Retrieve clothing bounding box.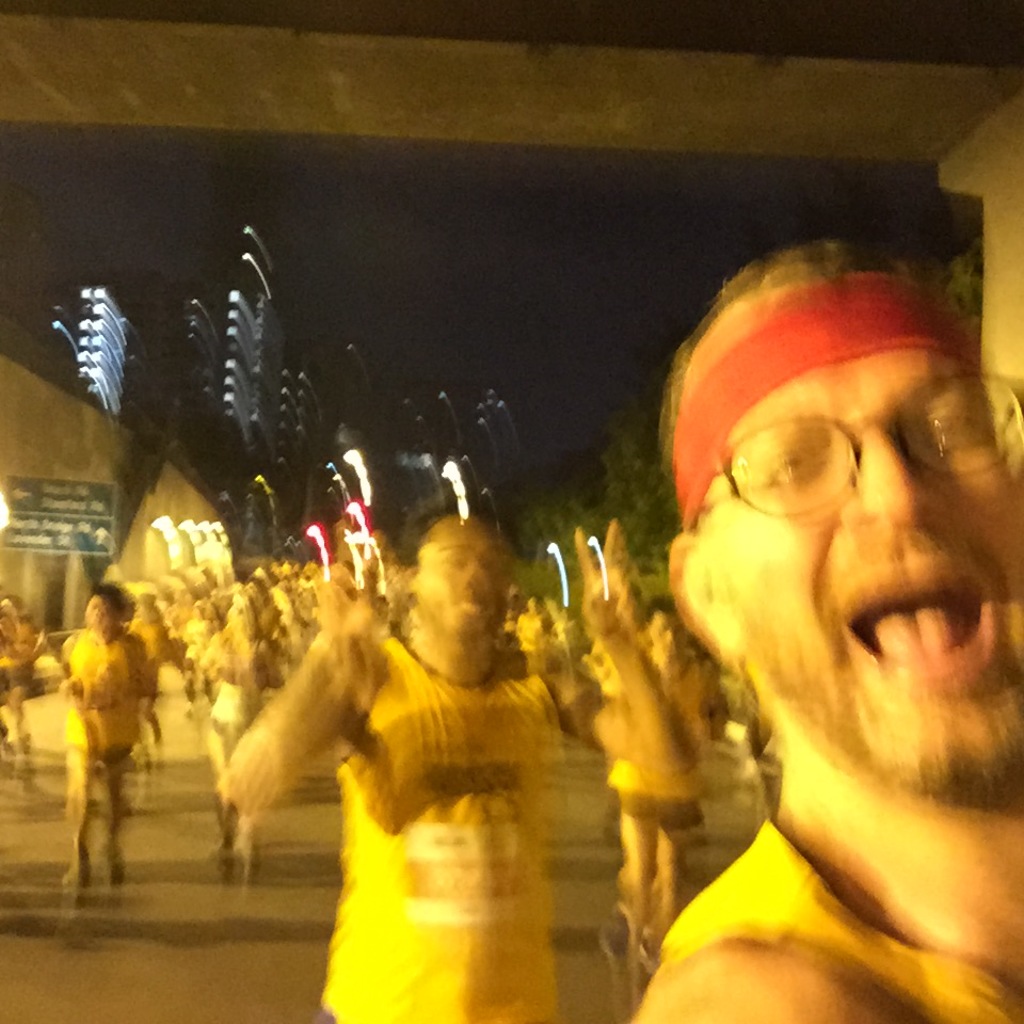
Bounding box: box=[601, 650, 704, 849].
